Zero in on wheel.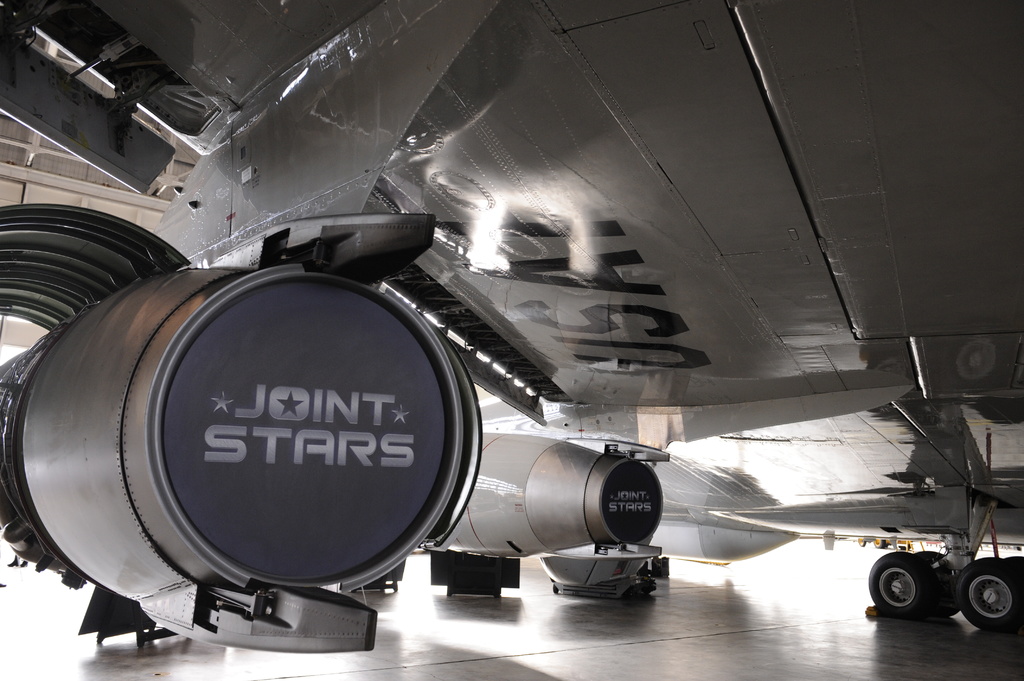
Zeroed in: x1=867 y1=551 x2=940 y2=621.
